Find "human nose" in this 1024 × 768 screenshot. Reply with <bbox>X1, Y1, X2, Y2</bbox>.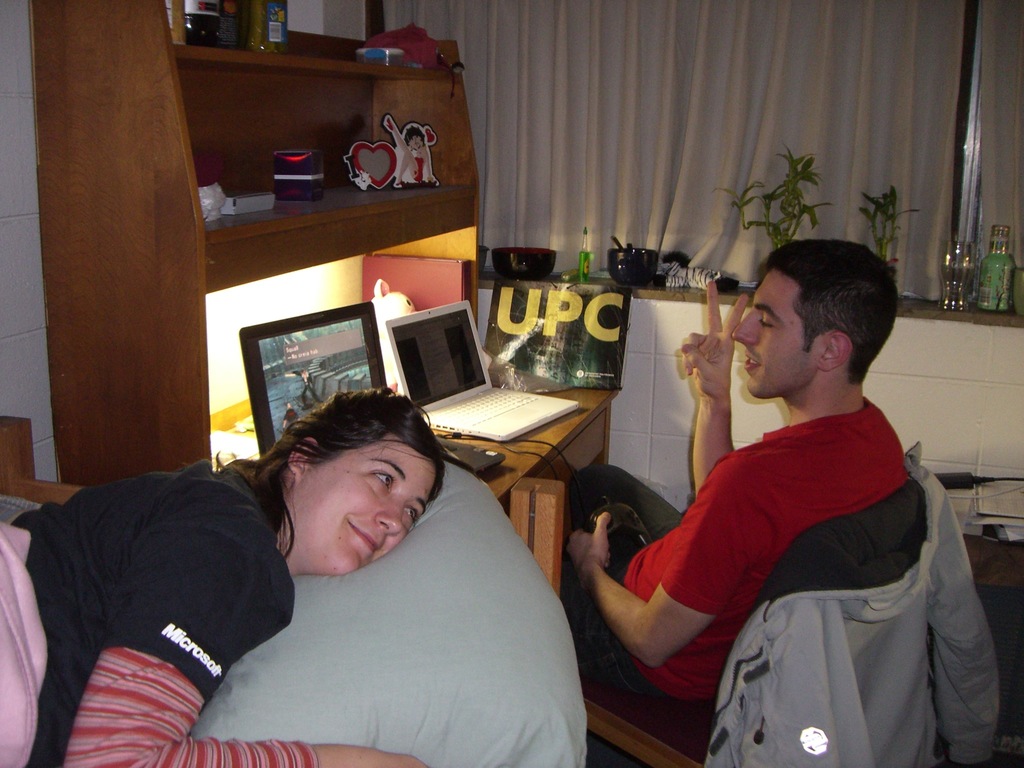
<bbox>378, 495, 404, 534</bbox>.
